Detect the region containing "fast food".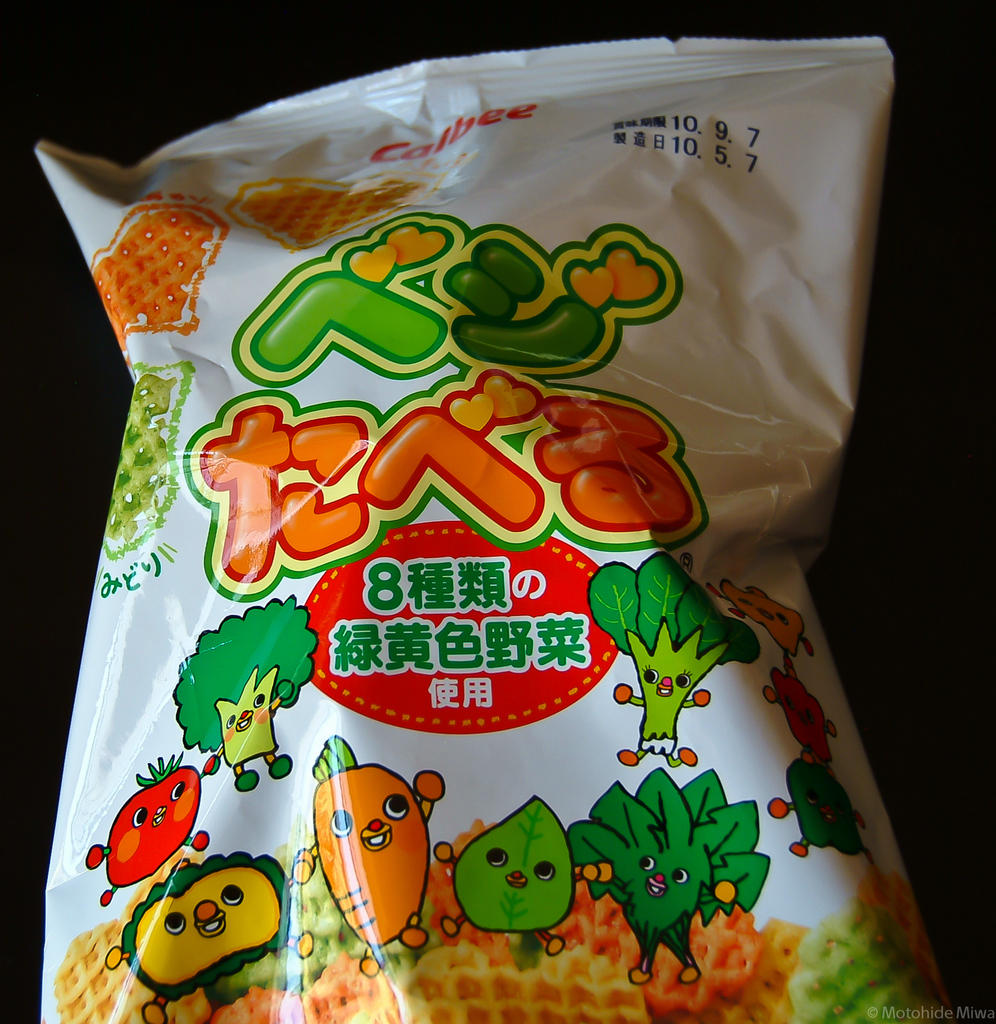
x1=73, y1=203, x2=229, y2=353.
